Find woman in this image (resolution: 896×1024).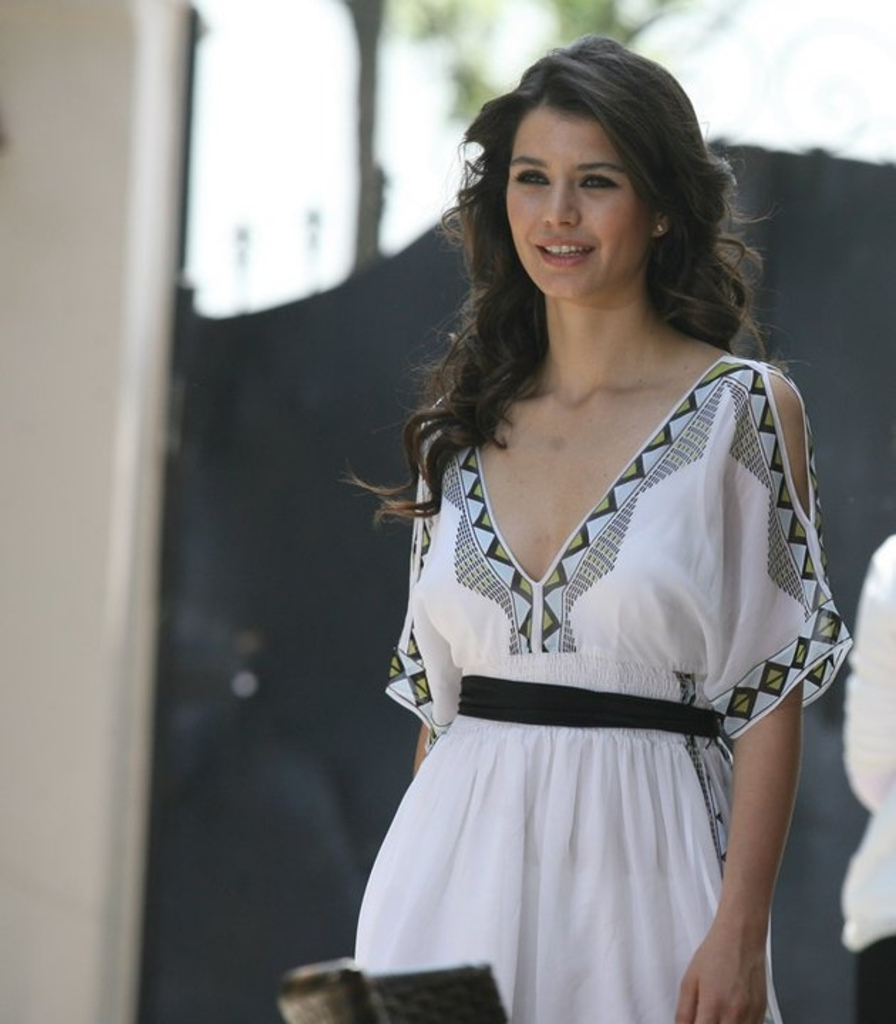
{"left": 302, "top": 16, "right": 859, "bottom": 1023}.
